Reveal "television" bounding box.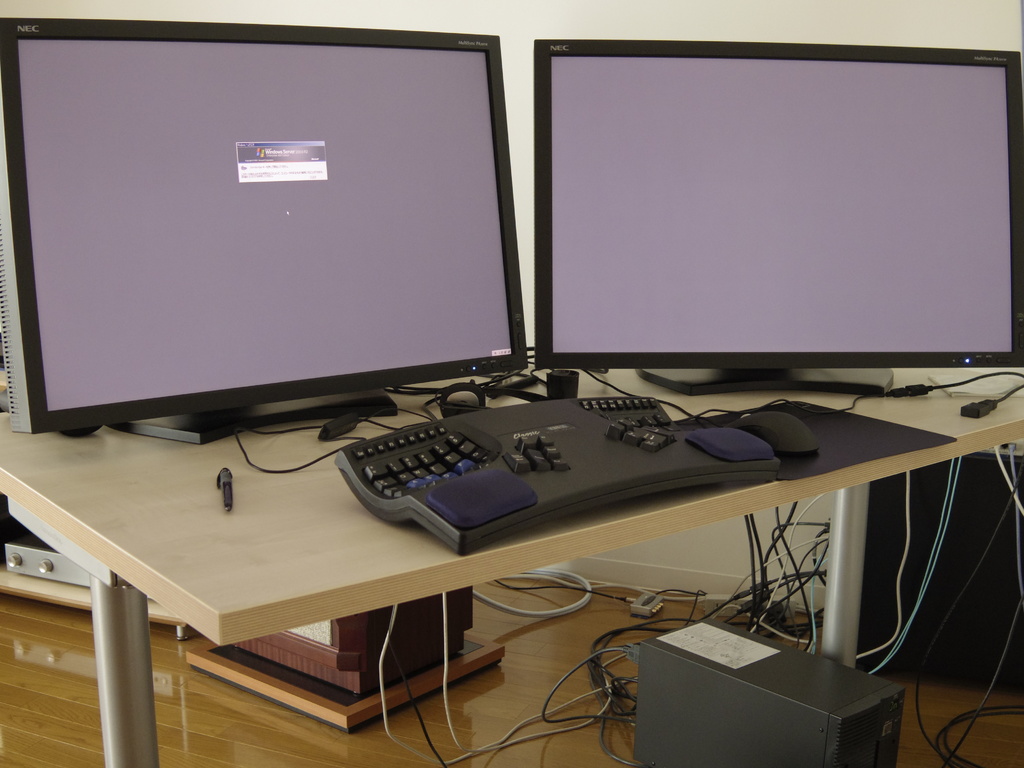
Revealed: {"x1": 0, "y1": 20, "x2": 529, "y2": 435}.
